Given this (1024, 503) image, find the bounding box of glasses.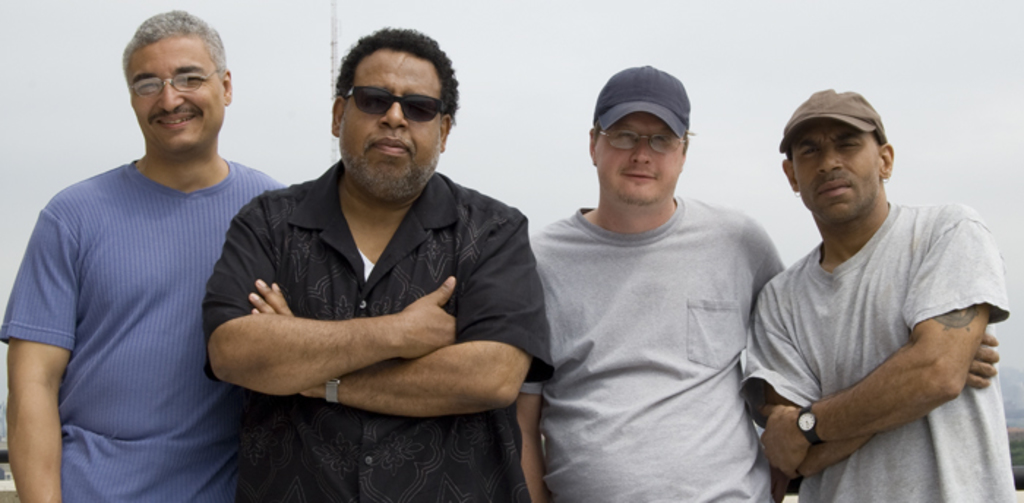
[121,64,219,97].
